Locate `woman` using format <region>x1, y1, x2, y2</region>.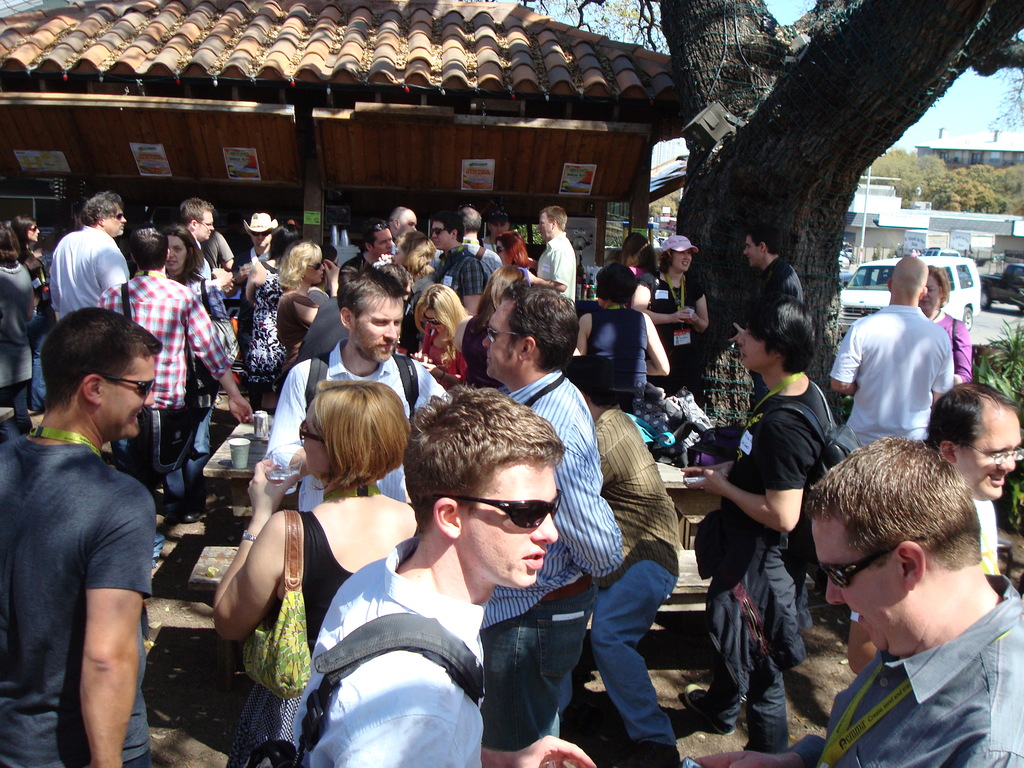
<region>0, 225, 39, 433</region>.
